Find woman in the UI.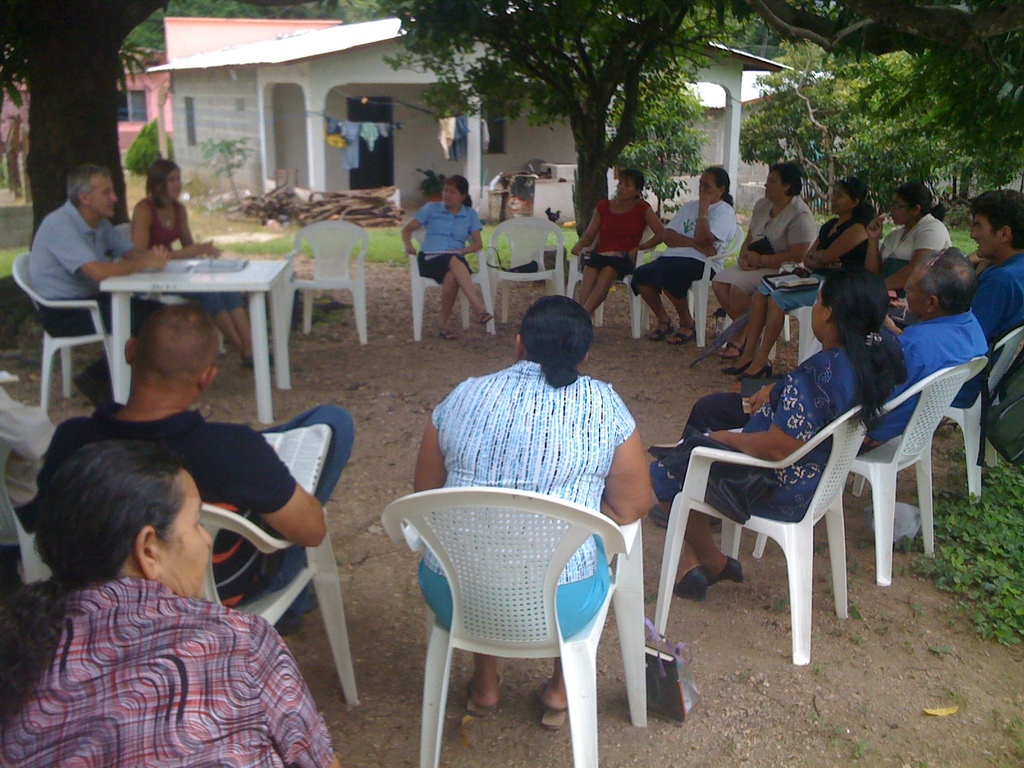
UI element at rect(726, 172, 883, 393).
